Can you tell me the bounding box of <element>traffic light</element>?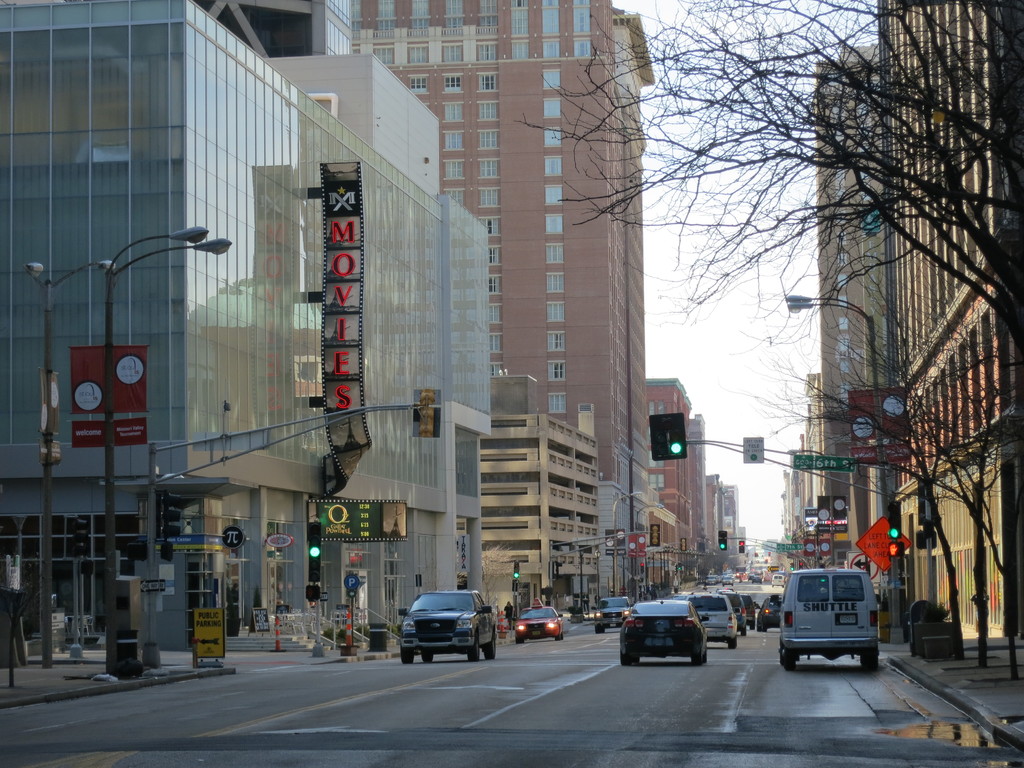
820/563/826/584.
